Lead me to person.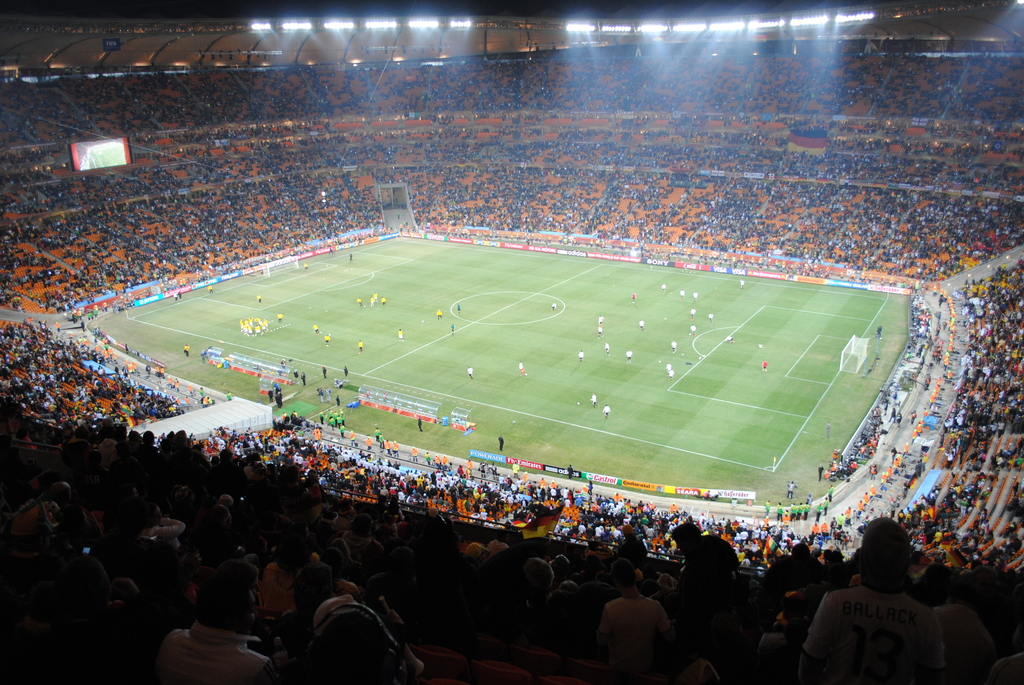
Lead to {"x1": 690, "y1": 308, "x2": 695, "y2": 319}.
